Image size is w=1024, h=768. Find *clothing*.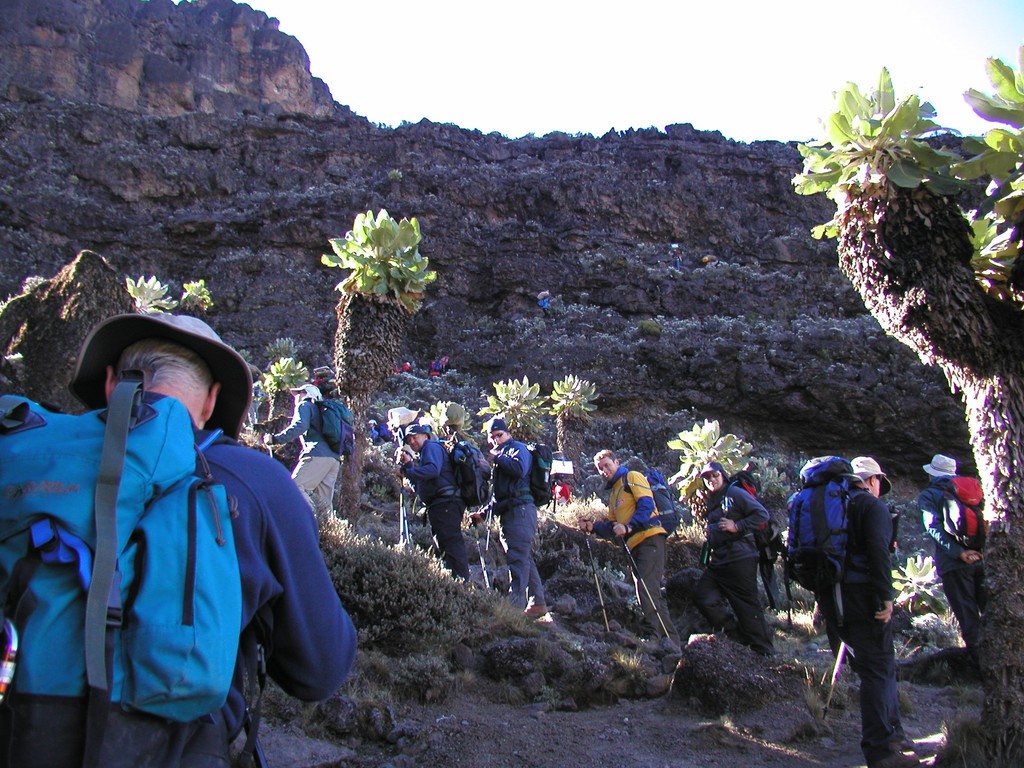
694:479:768:656.
